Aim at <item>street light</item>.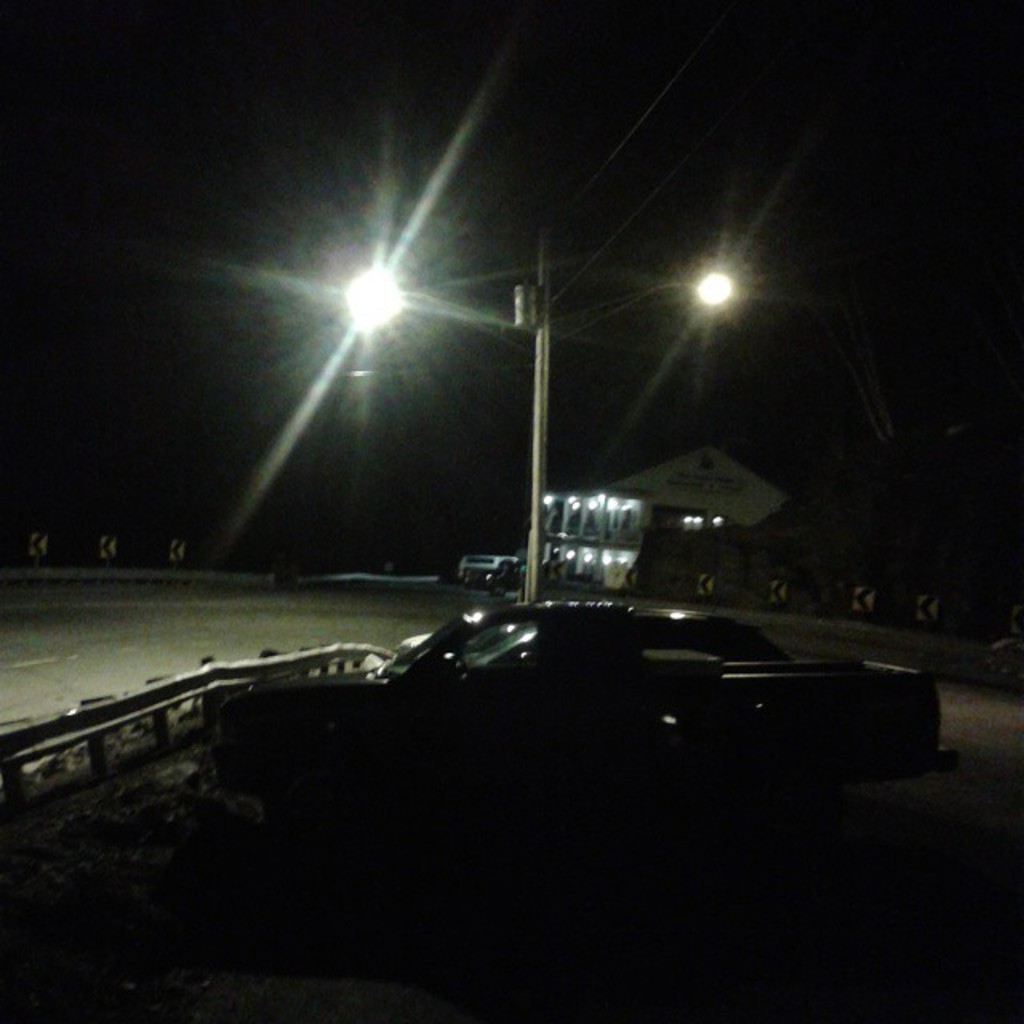
Aimed at 349 187 733 597.
